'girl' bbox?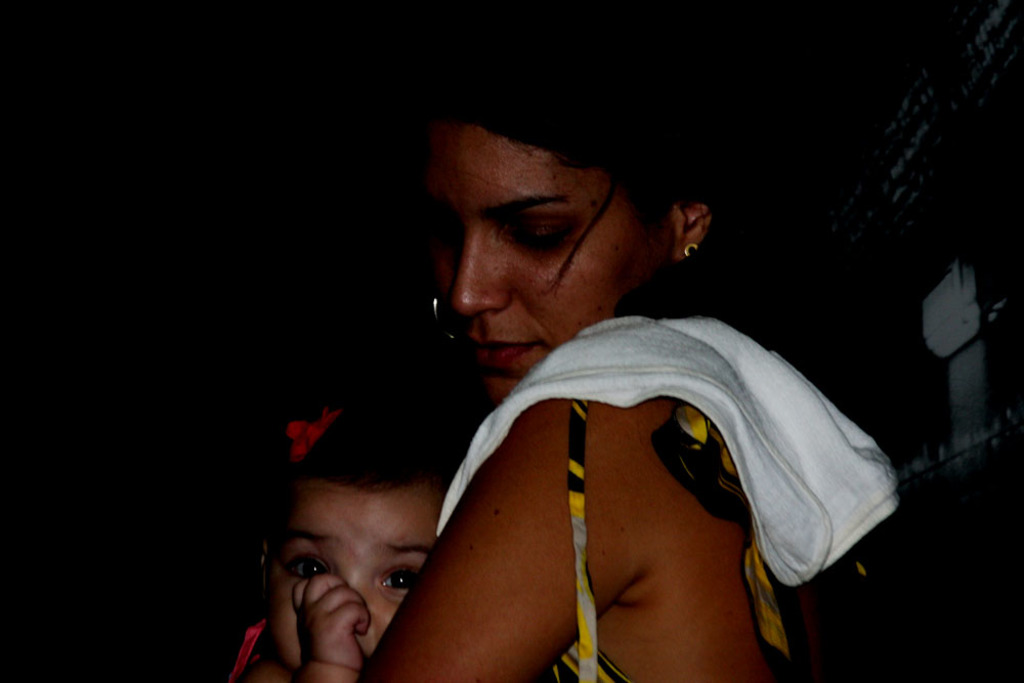
region(212, 379, 469, 682)
